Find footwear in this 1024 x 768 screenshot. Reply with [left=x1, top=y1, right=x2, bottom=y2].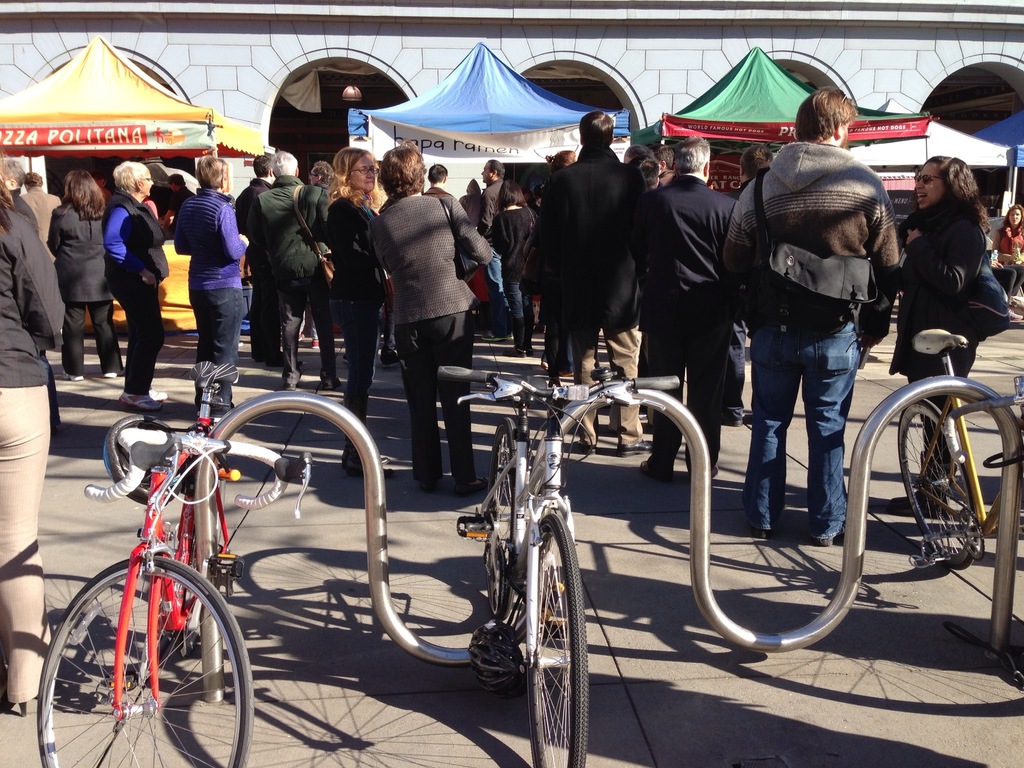
[left=344, top=460, right=388, bottom=479].
